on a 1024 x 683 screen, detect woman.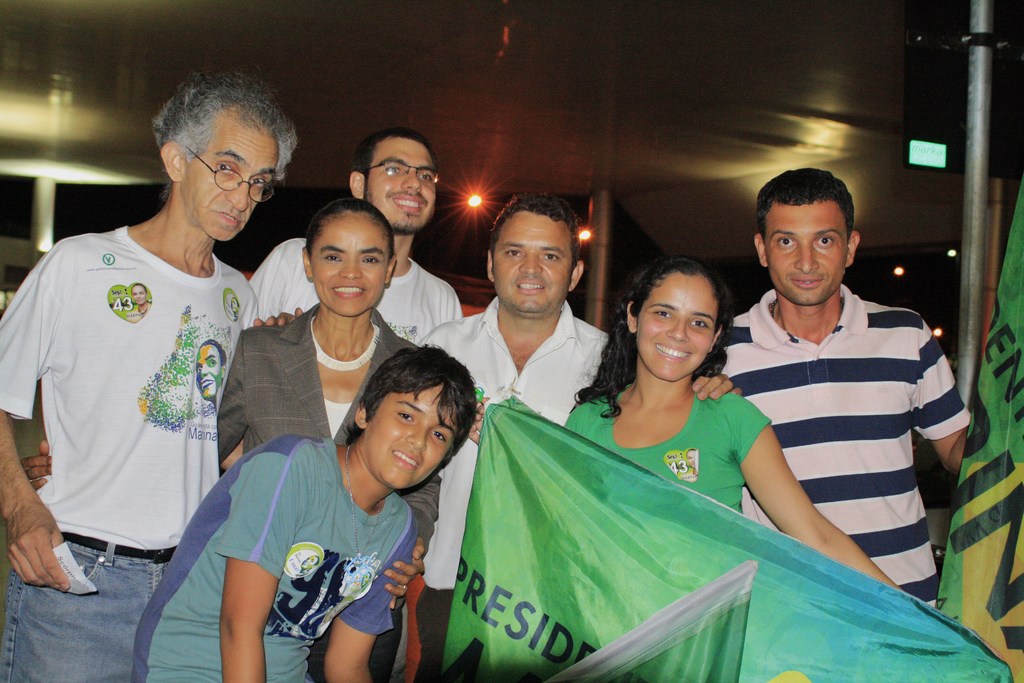
{"left": 20, "top": 197, "right": 449, "bottom": 682}.
